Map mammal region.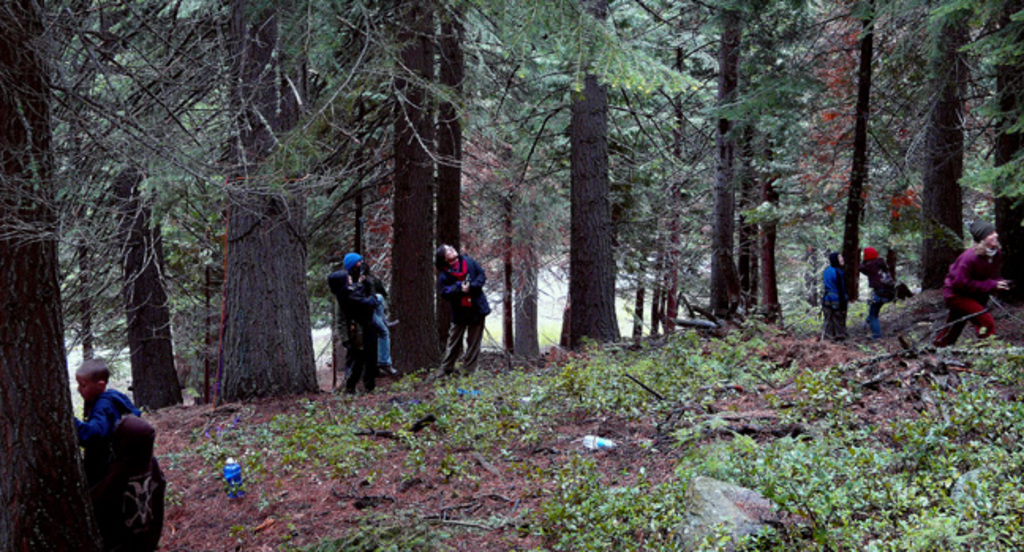
Mapped to [823, 253, 849, 345].
